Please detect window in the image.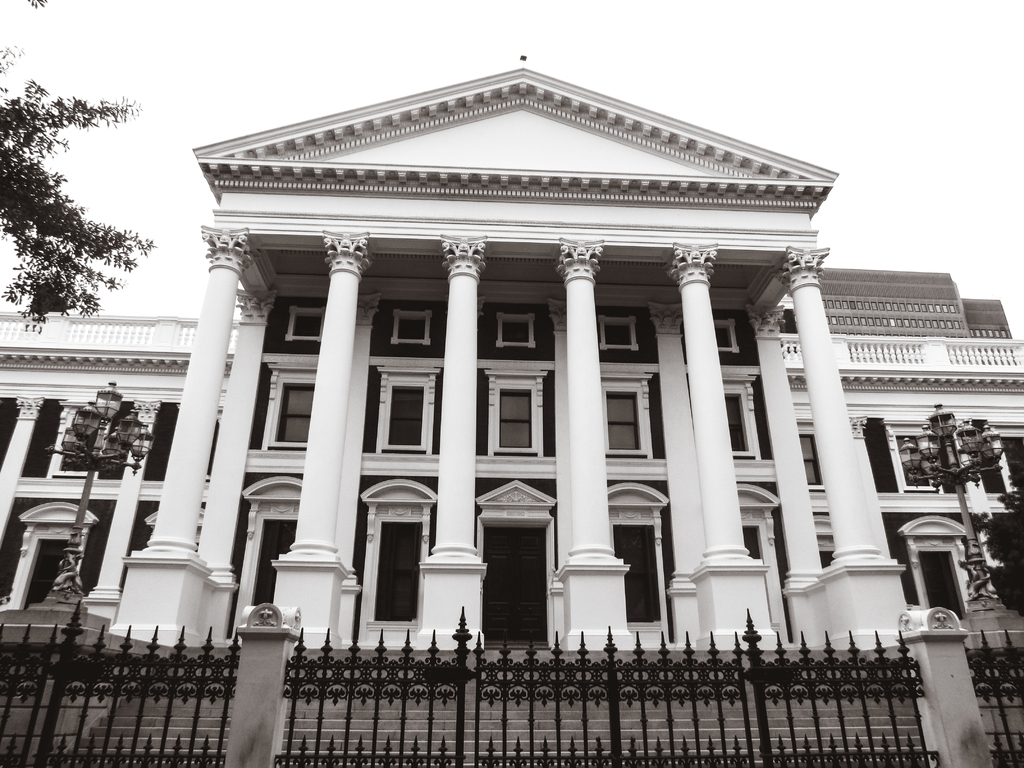
<bbox>599, 312, 641, 352</bbox>.
